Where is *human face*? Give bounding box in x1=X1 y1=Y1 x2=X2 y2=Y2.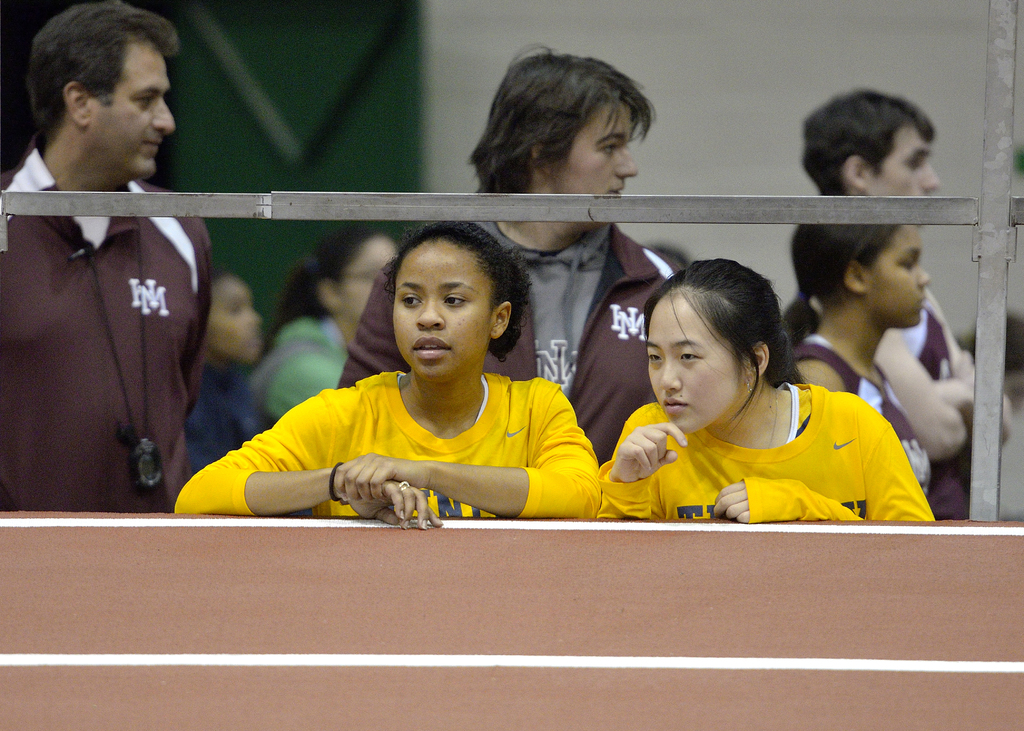
x1=207 y1=278 x2=264 y2=367.
